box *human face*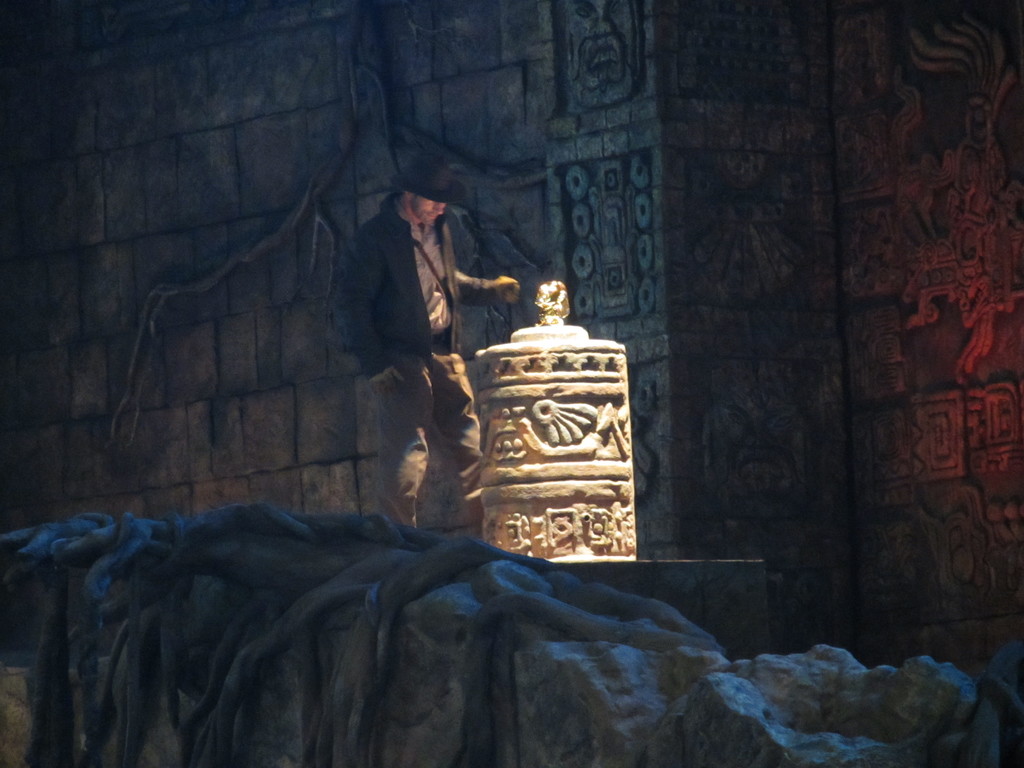
412 196 448 225
